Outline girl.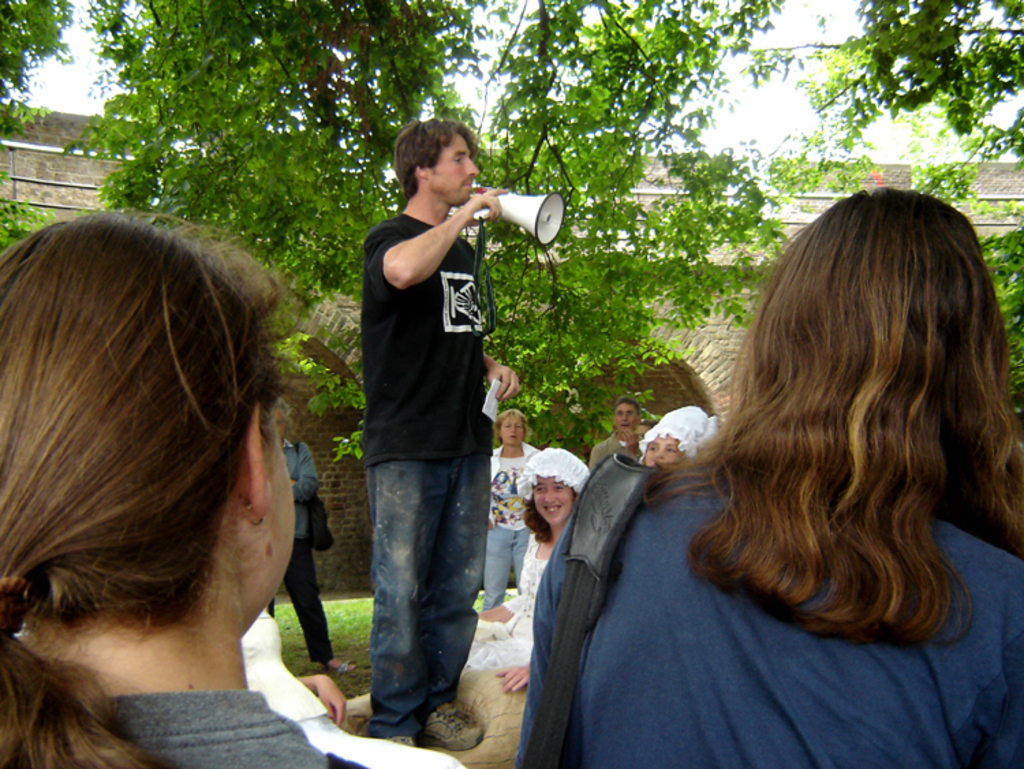
Outline: 0, 209, 369, 768.
